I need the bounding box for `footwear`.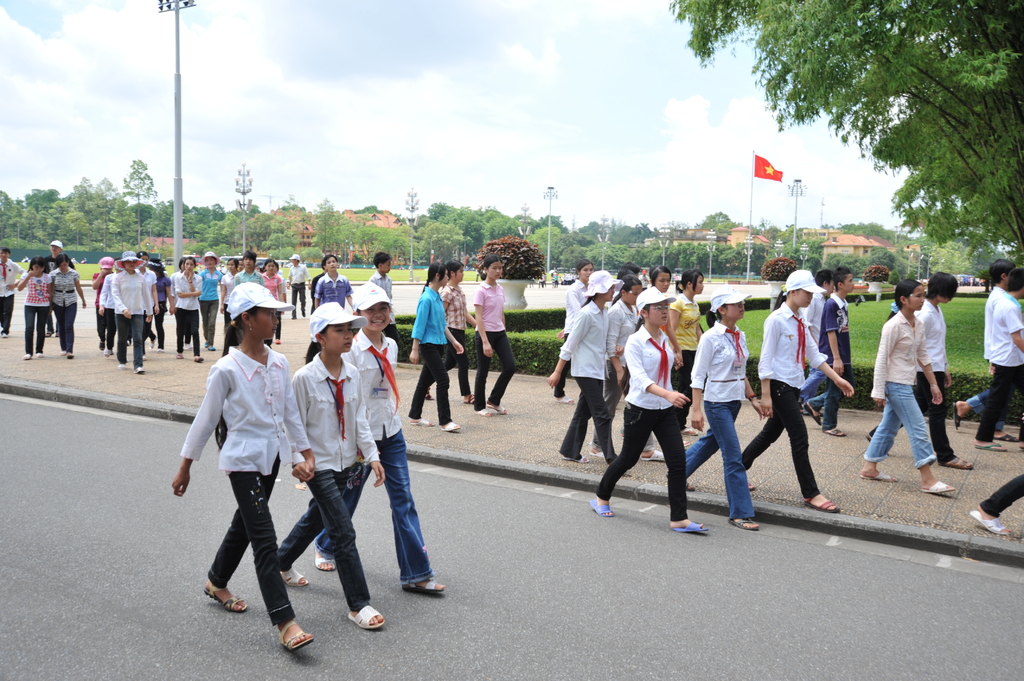
Here it is: box(728, 523, 760, 538).
